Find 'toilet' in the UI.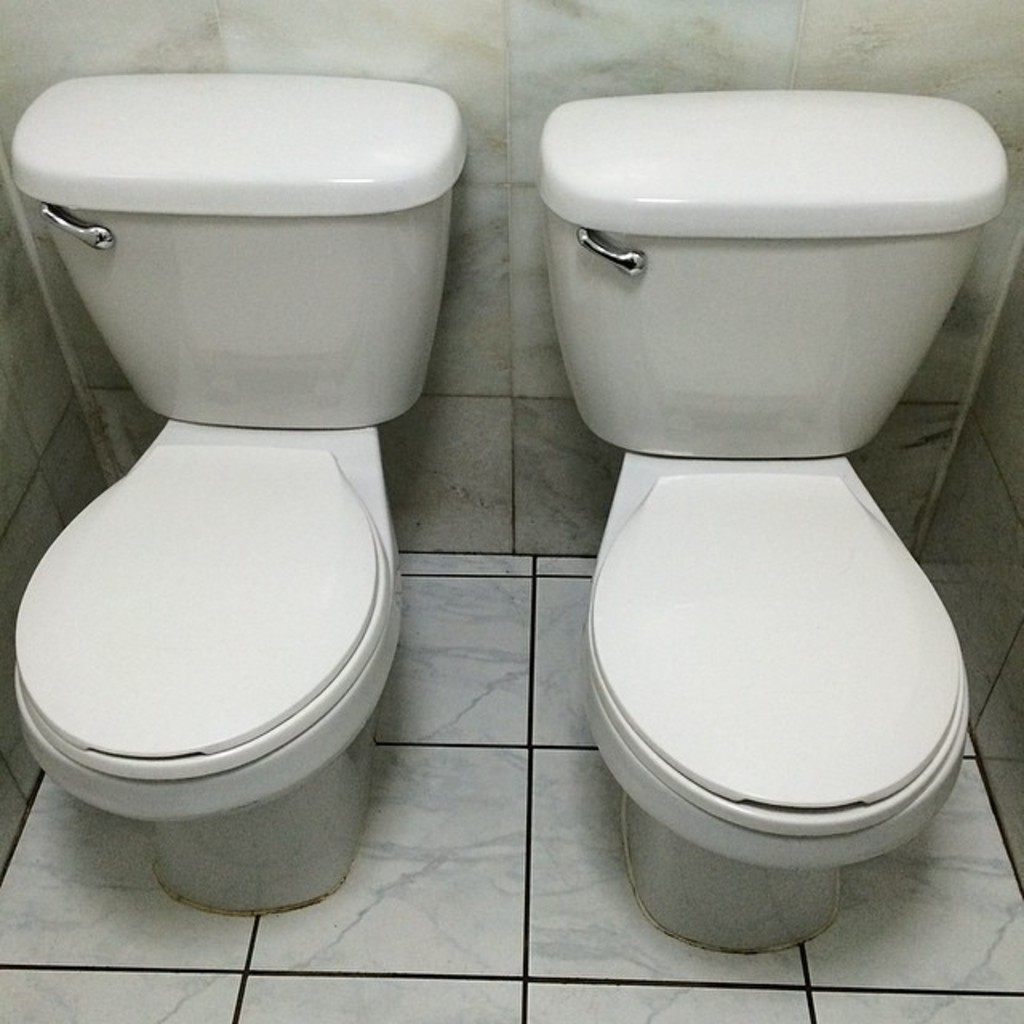
UI element at locate(0, 410, 394, 898).
